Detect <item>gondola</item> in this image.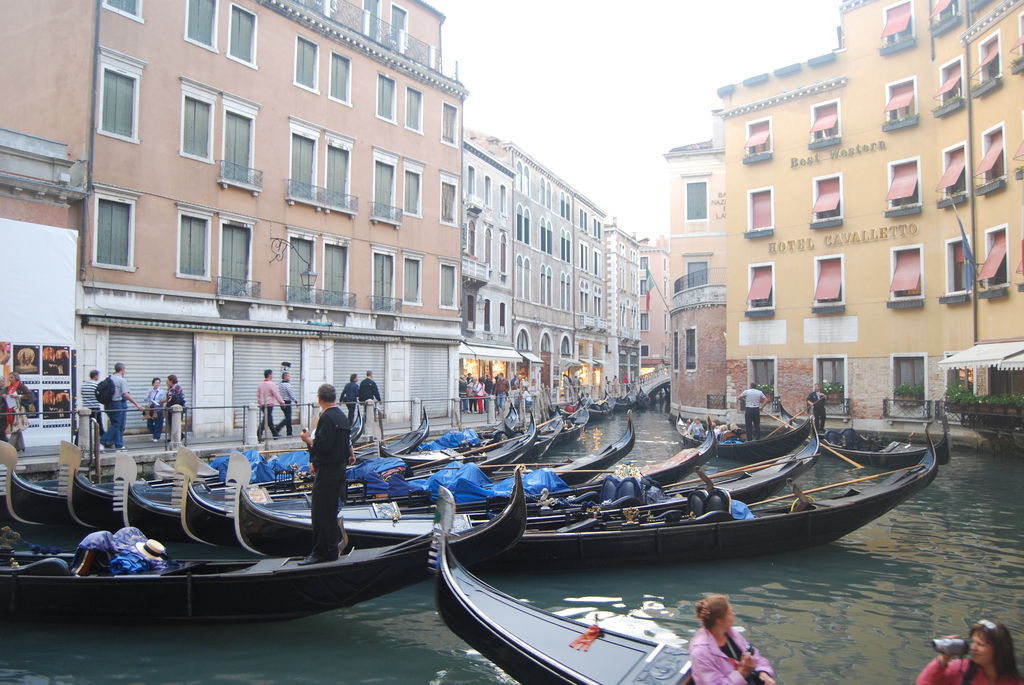
Detection: box(376, 403, 566, 462).
